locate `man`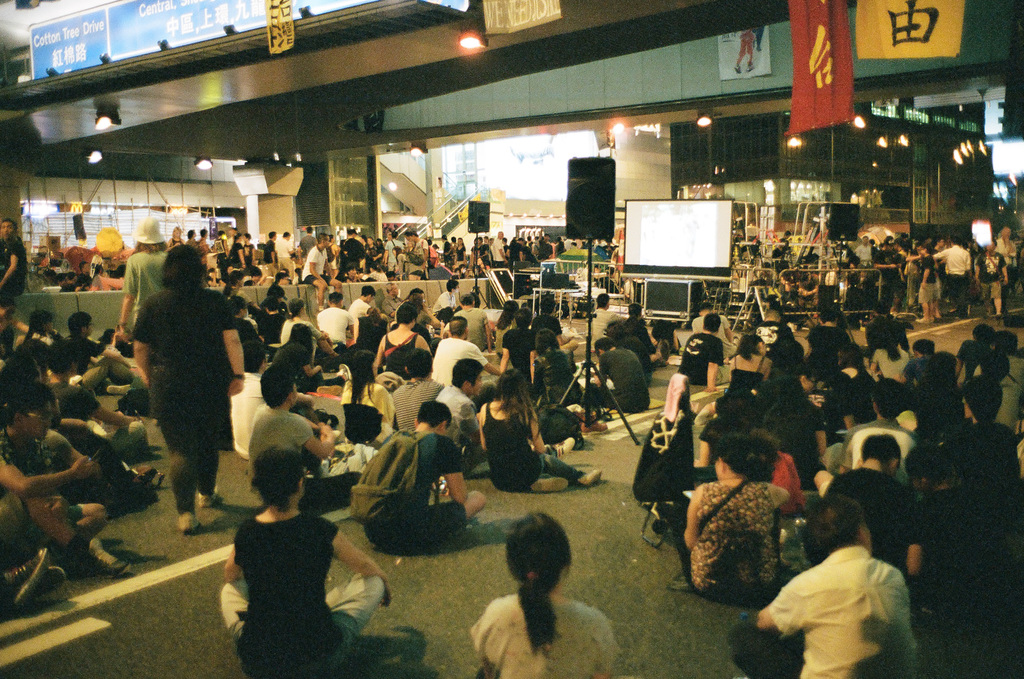
detection(760, 307, 787, 357)
